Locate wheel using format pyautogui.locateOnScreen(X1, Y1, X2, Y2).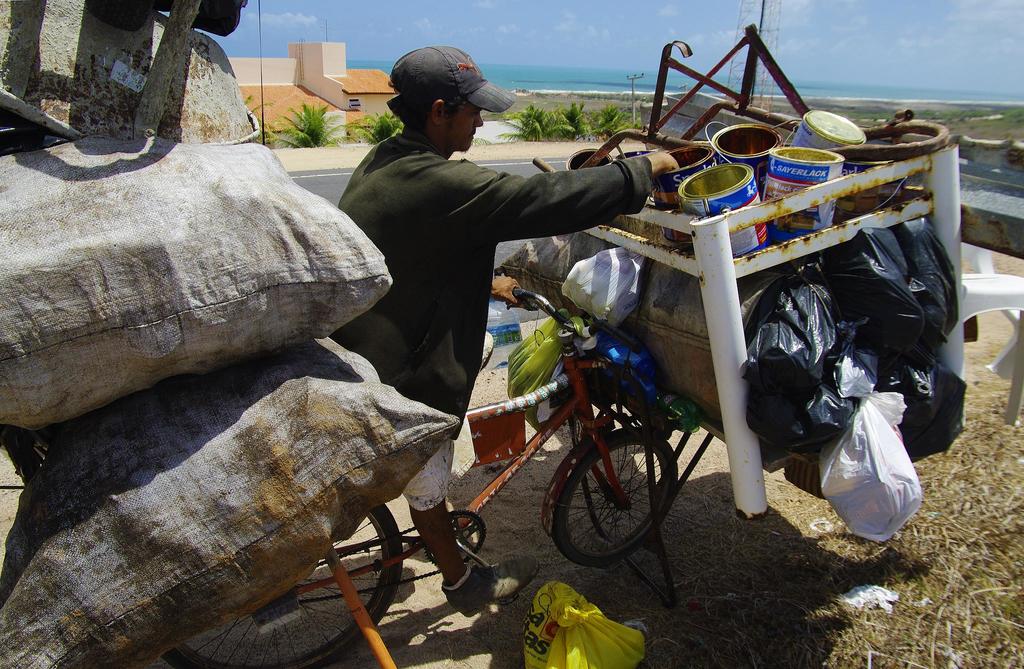
pyautogui.locateOnScreen(168, 504, 419, 668).
